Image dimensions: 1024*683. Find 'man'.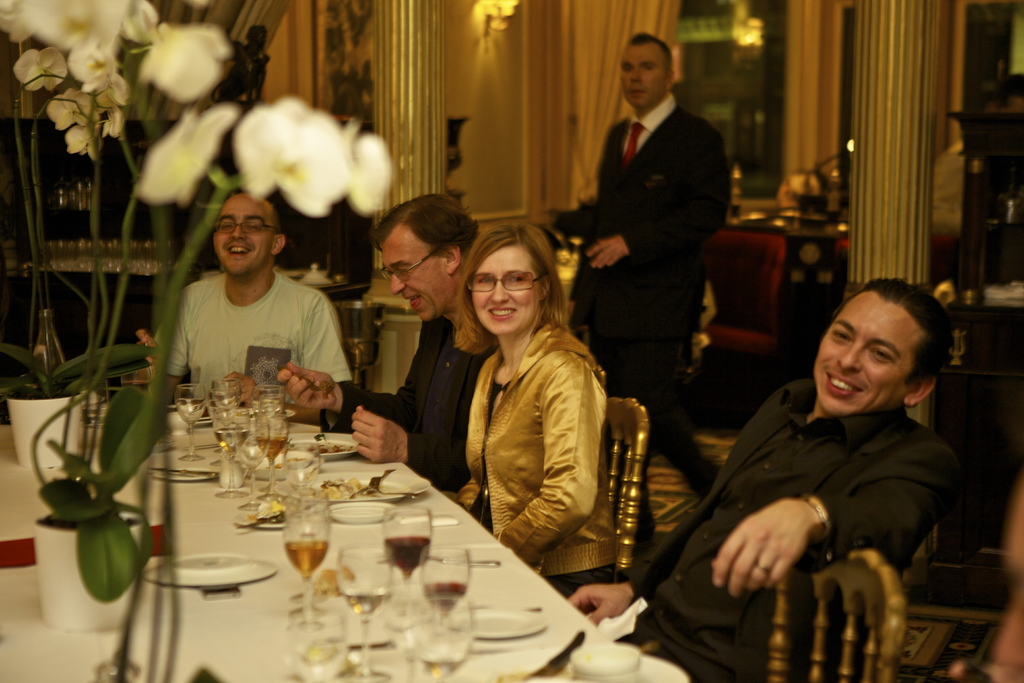
bbox=(273, 192, 481, 481).
